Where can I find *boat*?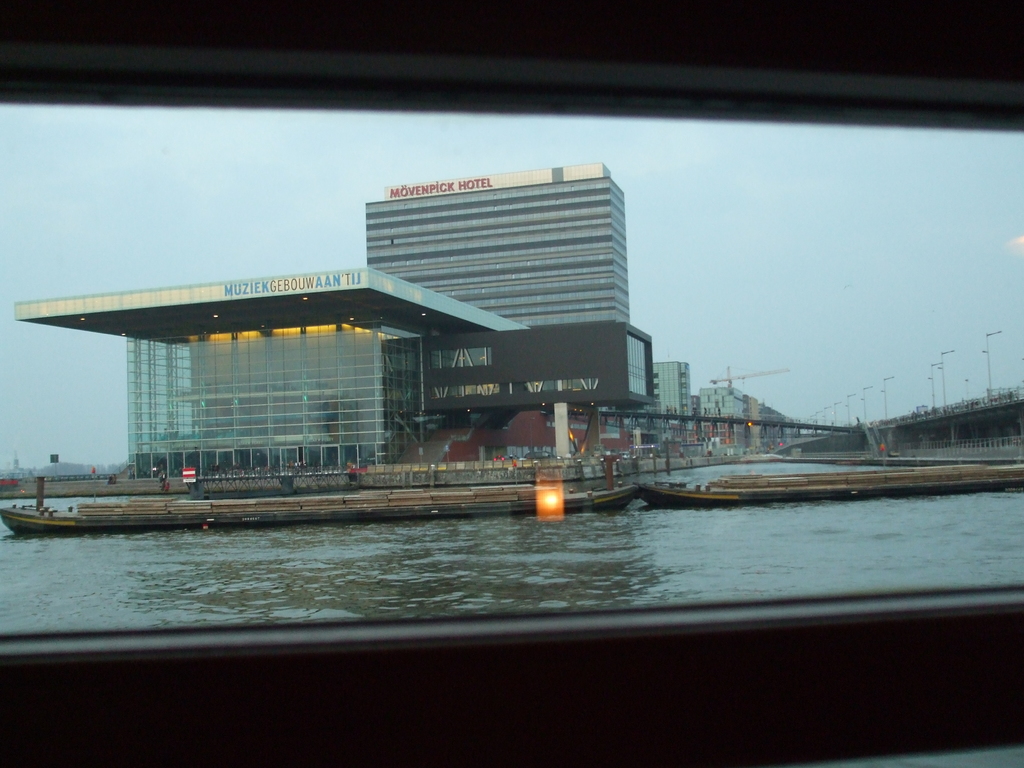
You can find it at <bbox>559, 392, 1019, 513</bbox>.
